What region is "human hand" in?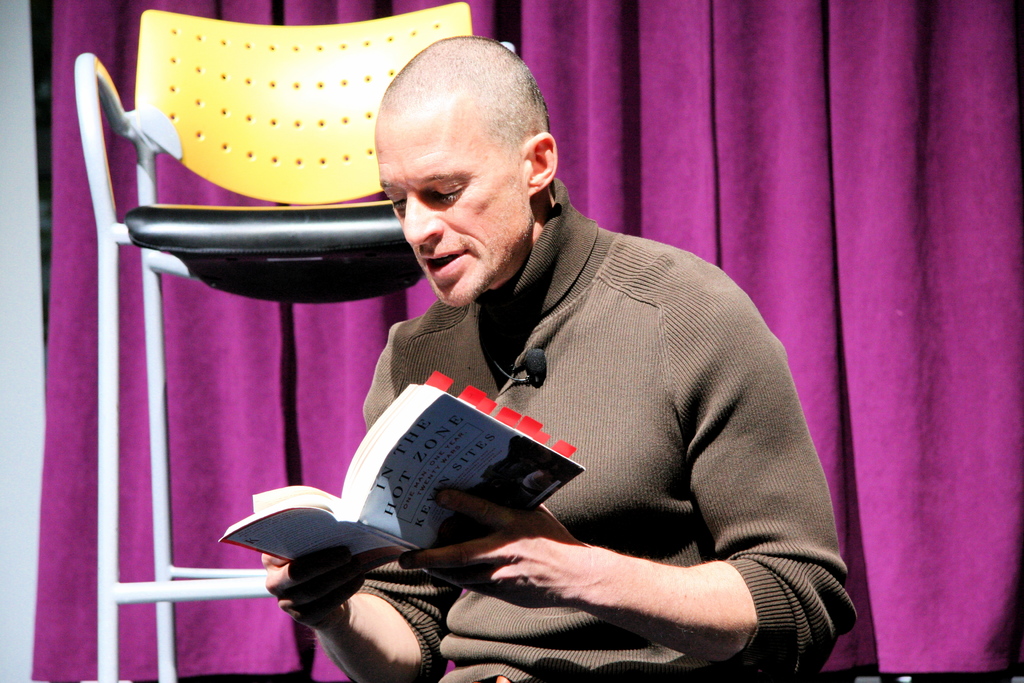
l=261, t=543, r=369, b=630.
